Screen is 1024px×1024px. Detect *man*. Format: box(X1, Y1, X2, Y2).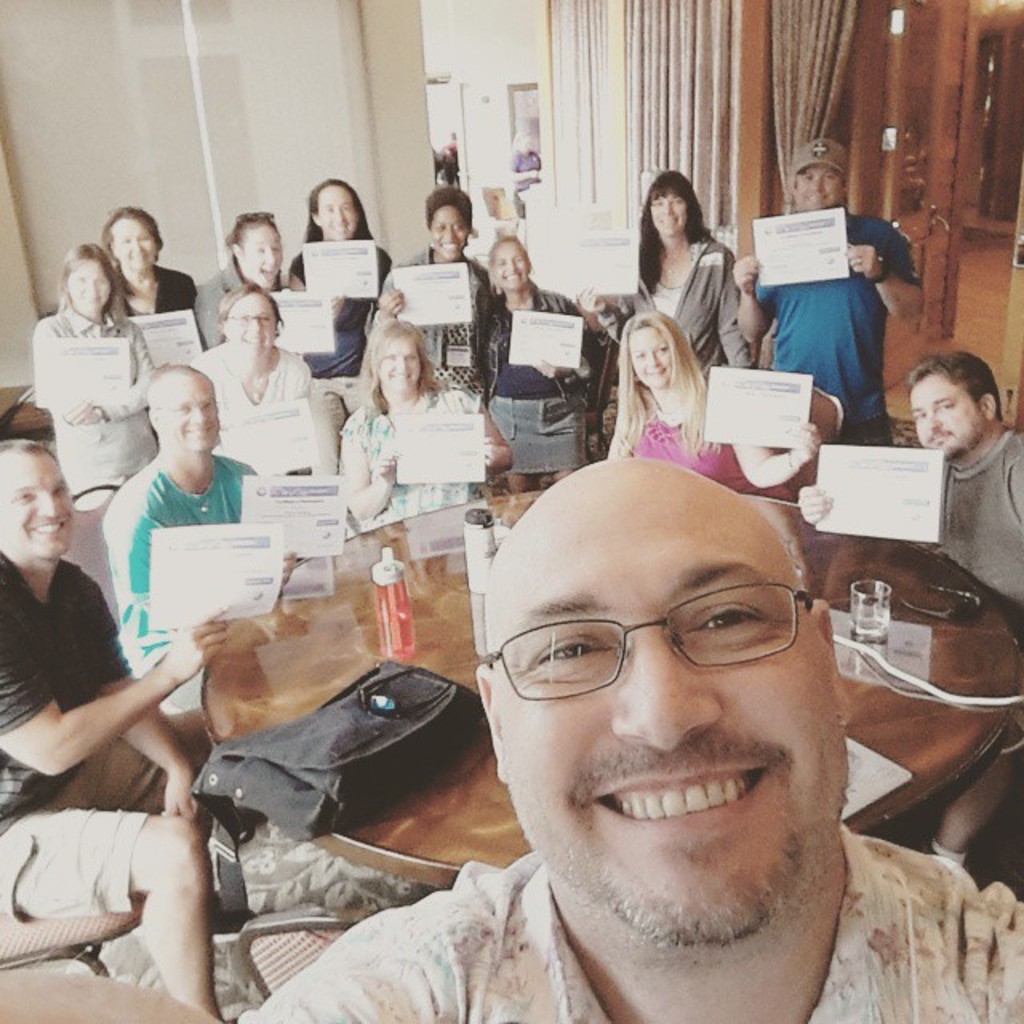
box(798, 350, 1022, 874).
